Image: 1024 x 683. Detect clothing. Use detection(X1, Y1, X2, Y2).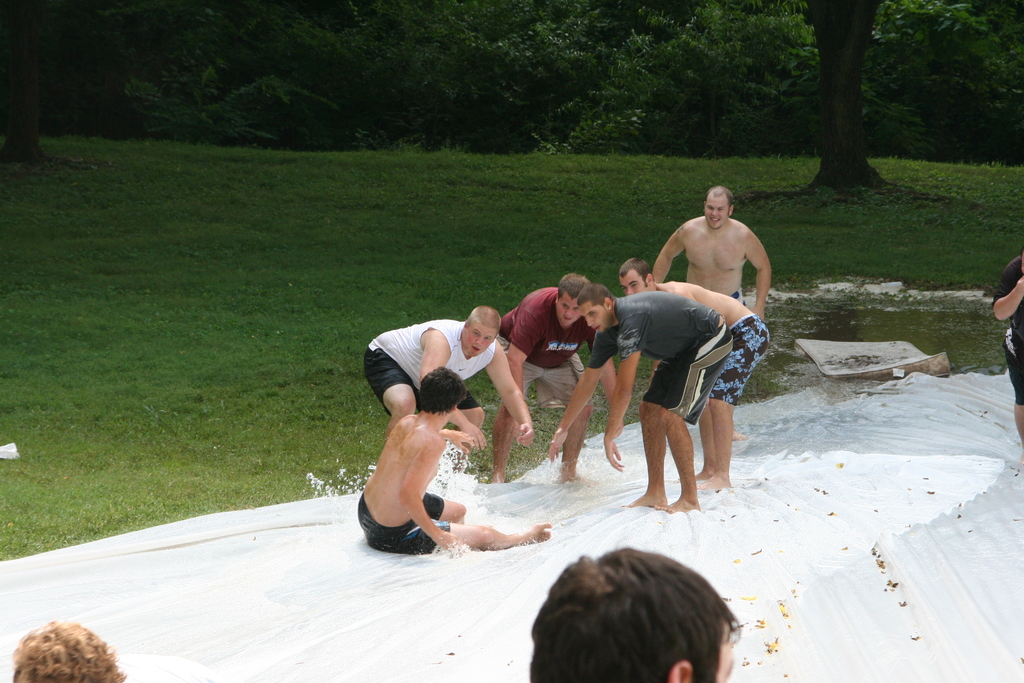
detection(493, 286, 590, 413).
